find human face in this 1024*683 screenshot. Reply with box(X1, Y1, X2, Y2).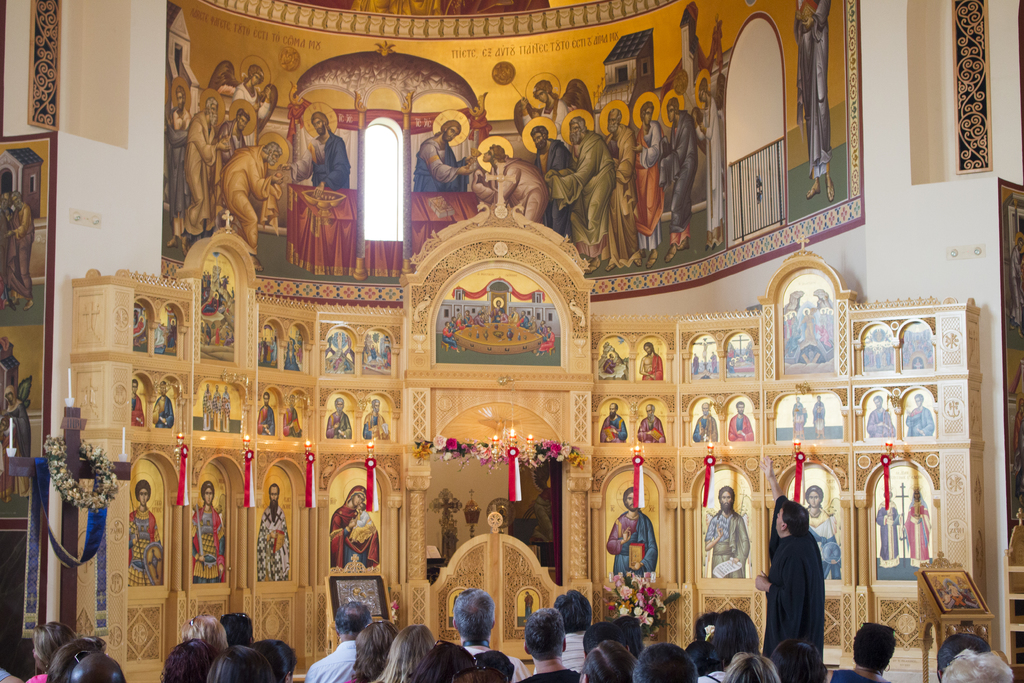
box(534, 86, 550, 104).
